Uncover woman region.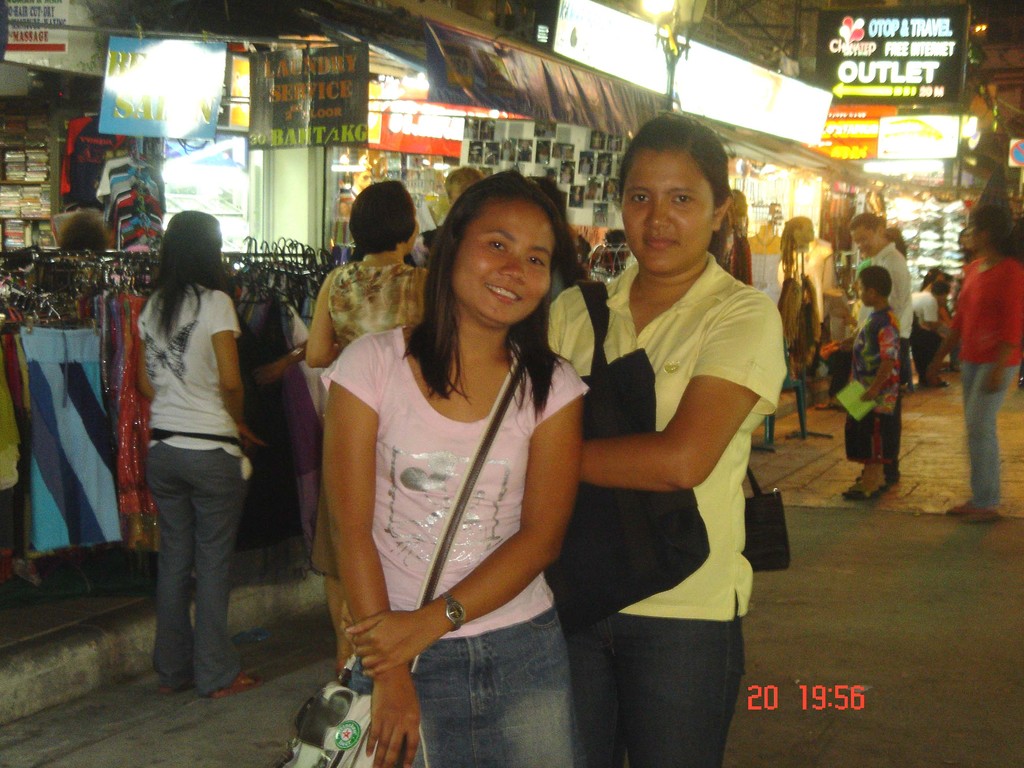
Uncovered: (781, 212, 842, 362).
